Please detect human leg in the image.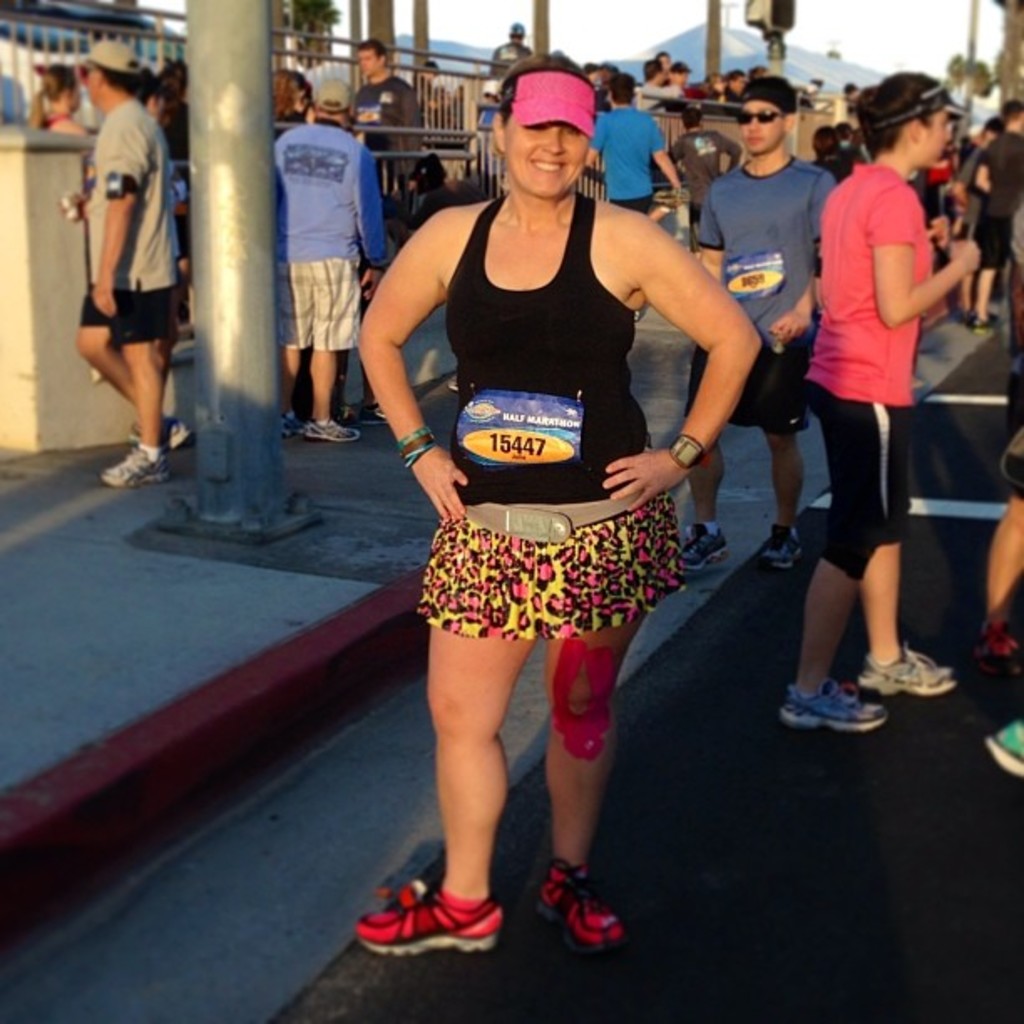
bbox(760, 333, 812, 562).
